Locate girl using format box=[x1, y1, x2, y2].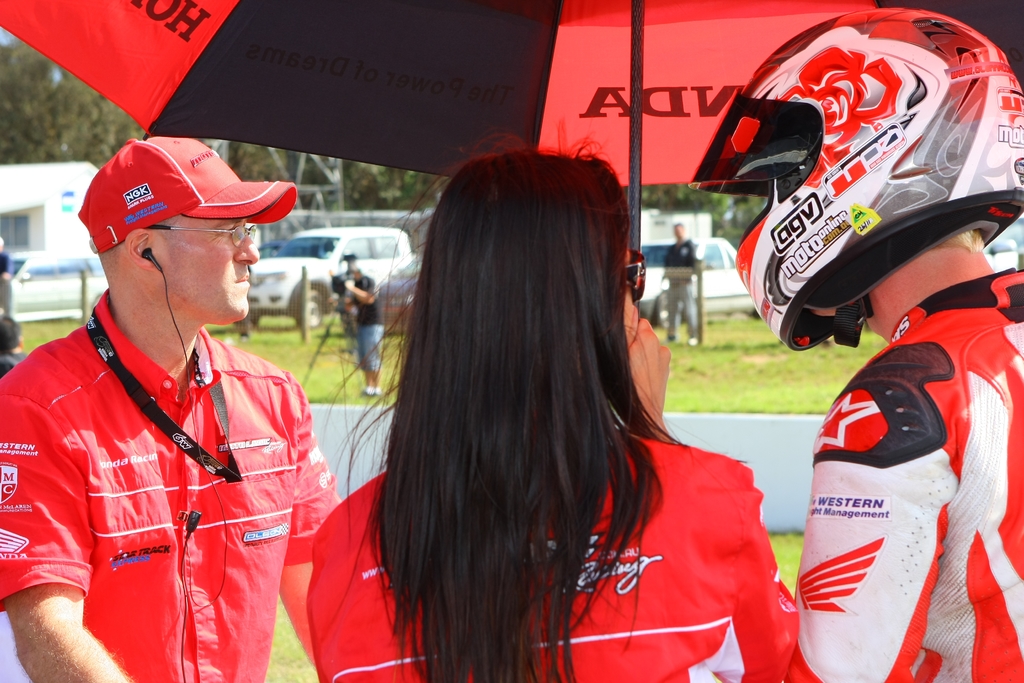
box=[307, 122, 801, 682].
